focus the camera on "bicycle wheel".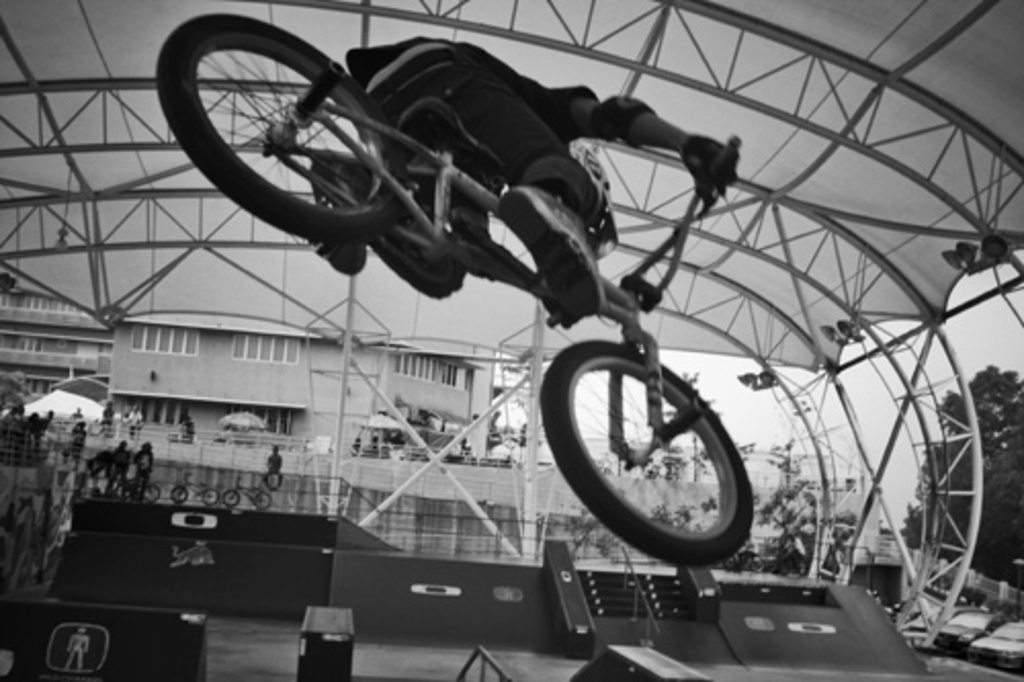
Focus region: <bbox>537, 332, 770, 580</bbox>.
